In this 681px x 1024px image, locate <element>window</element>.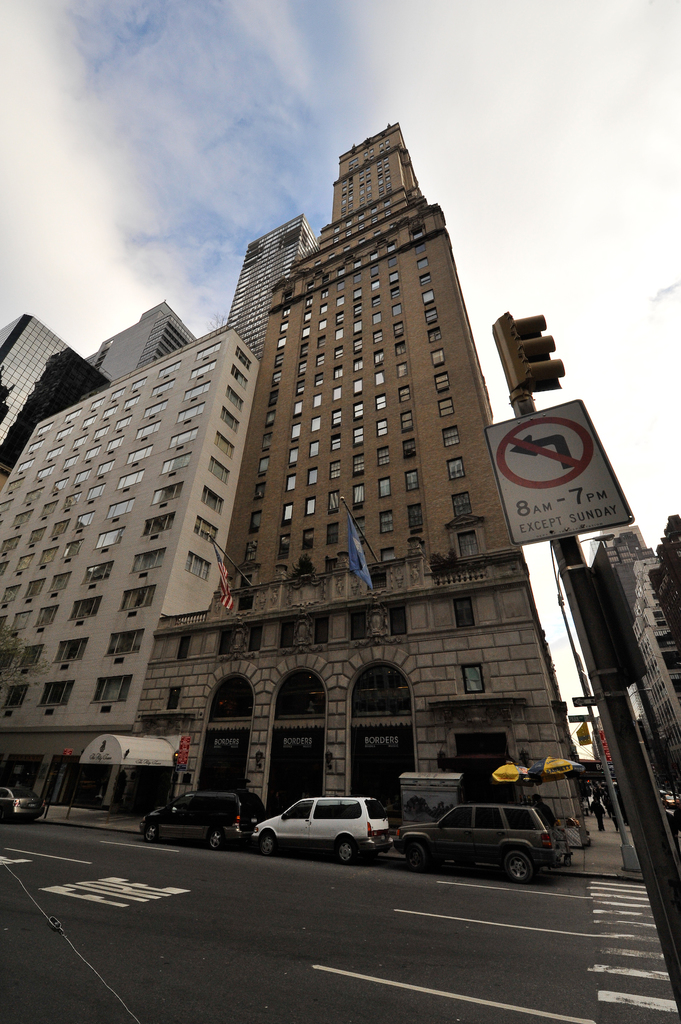
Bounding box: (316,356,324,367).
